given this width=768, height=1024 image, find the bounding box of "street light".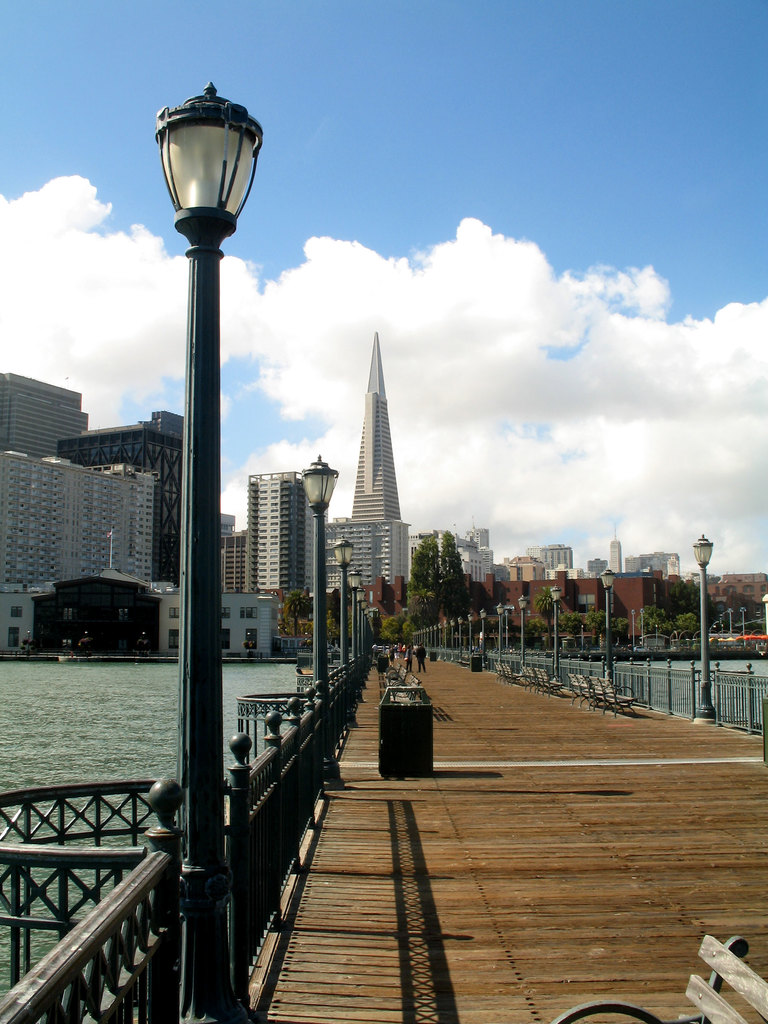
box(468, 615, 474, 659).
